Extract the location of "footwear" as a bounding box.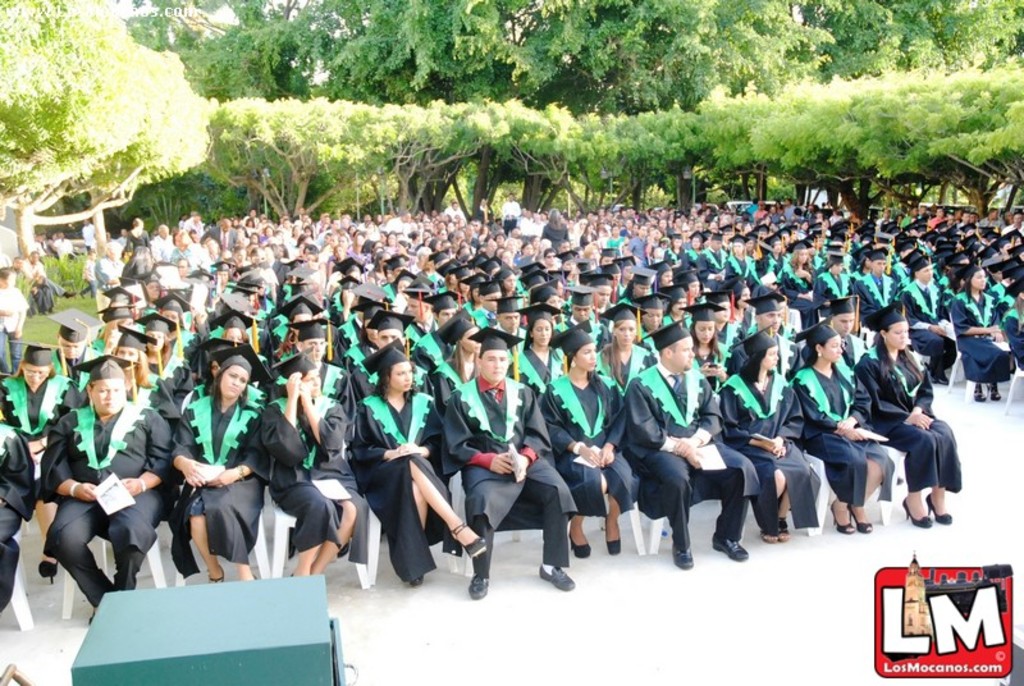
BBox(456, 527, 484, 554).
